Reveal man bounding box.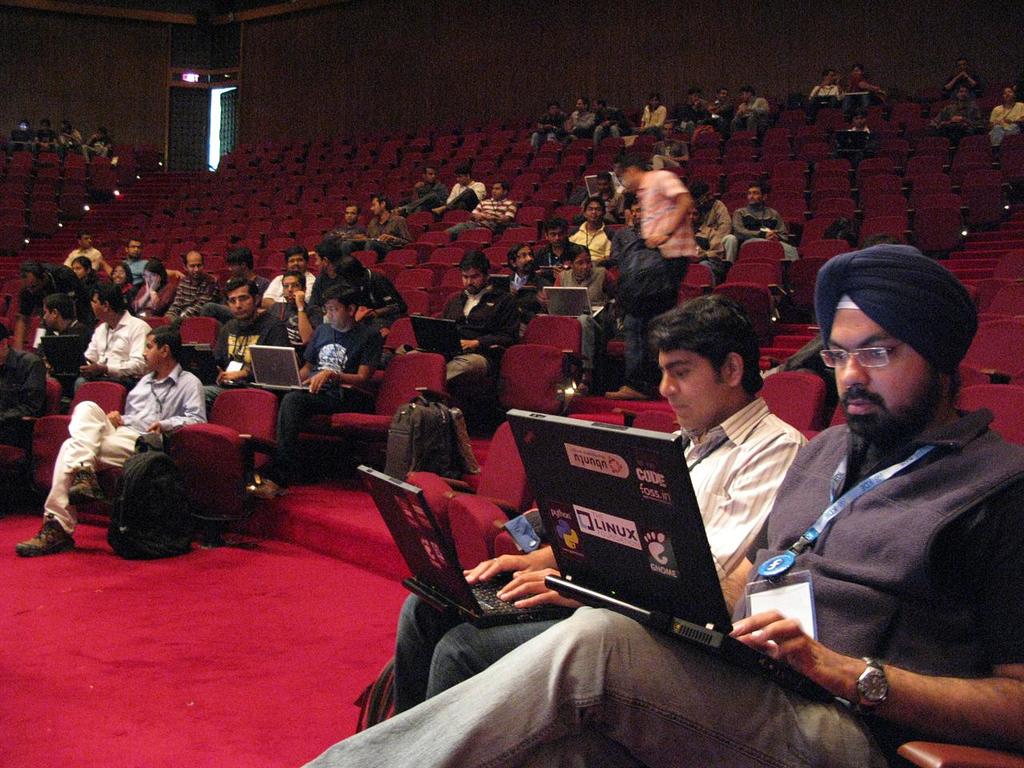
Revealed: 406,249,521,407.
